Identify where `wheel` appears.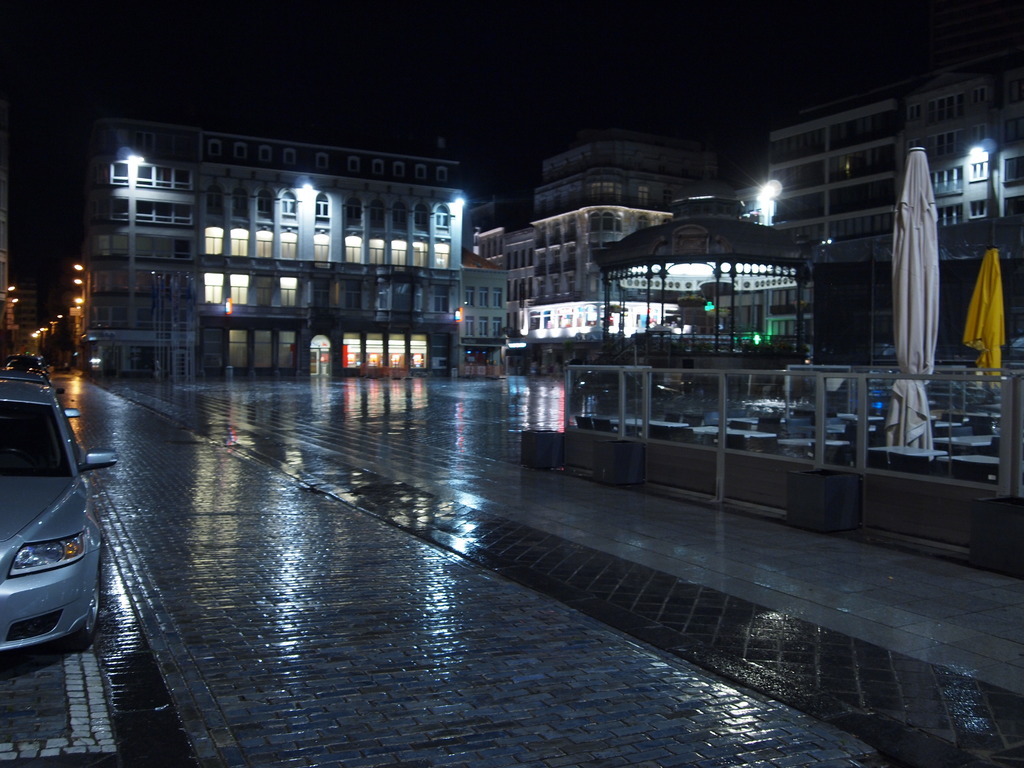
Appears at bbox=[63, 552, 108, 654].
